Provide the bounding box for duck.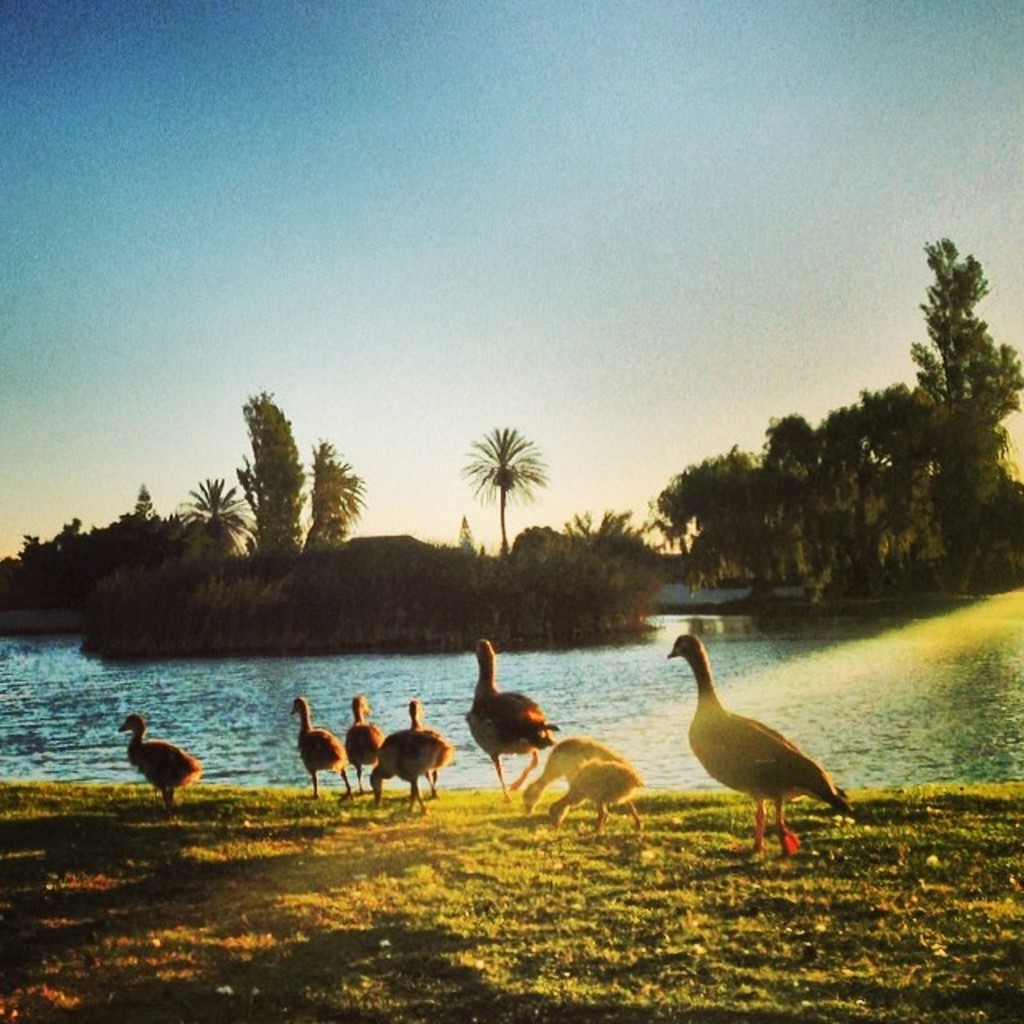
box(547, 766, 672, 853).
